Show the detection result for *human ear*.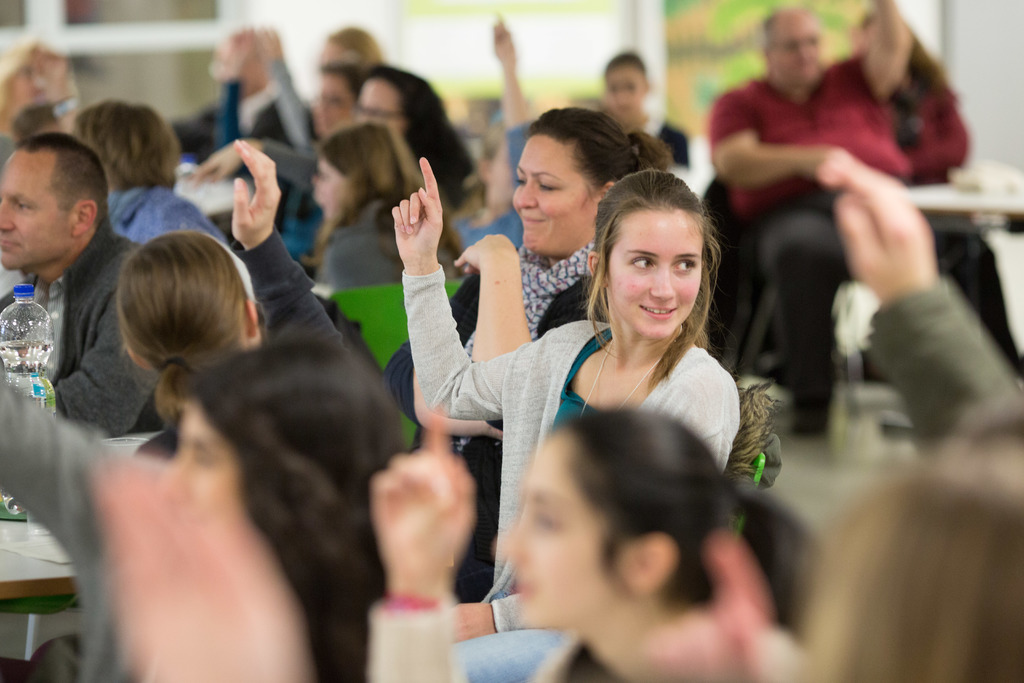
[129, 347, 152, 375].
